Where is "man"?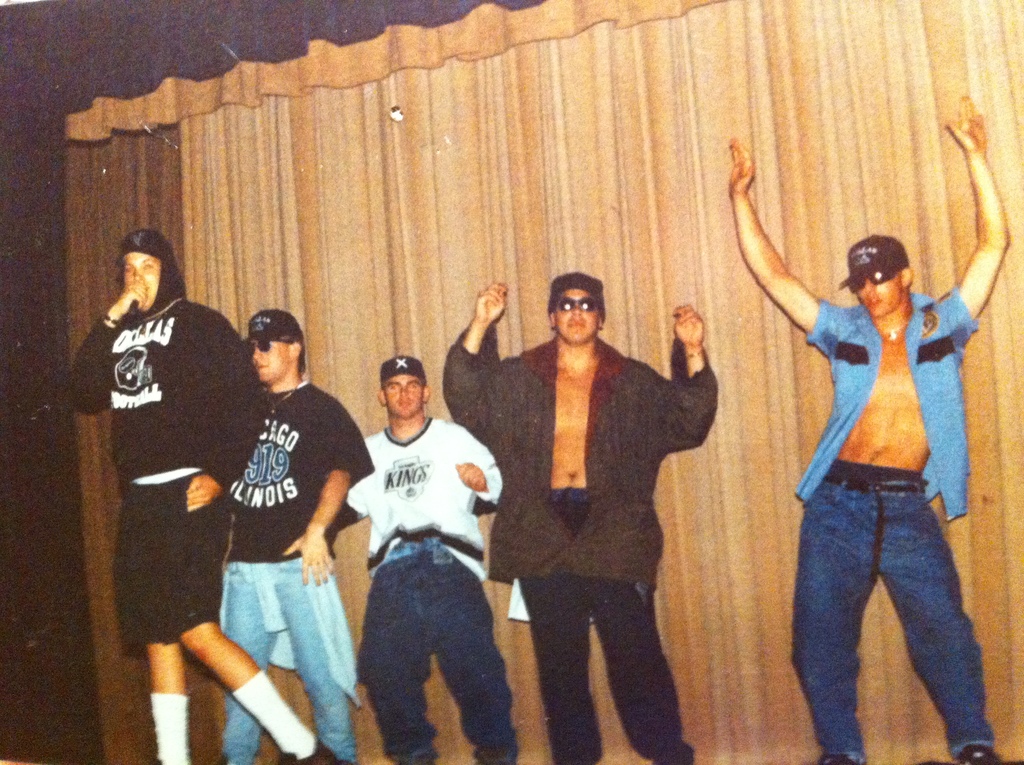
(left=440, top=262, right=722, bottom=764).
